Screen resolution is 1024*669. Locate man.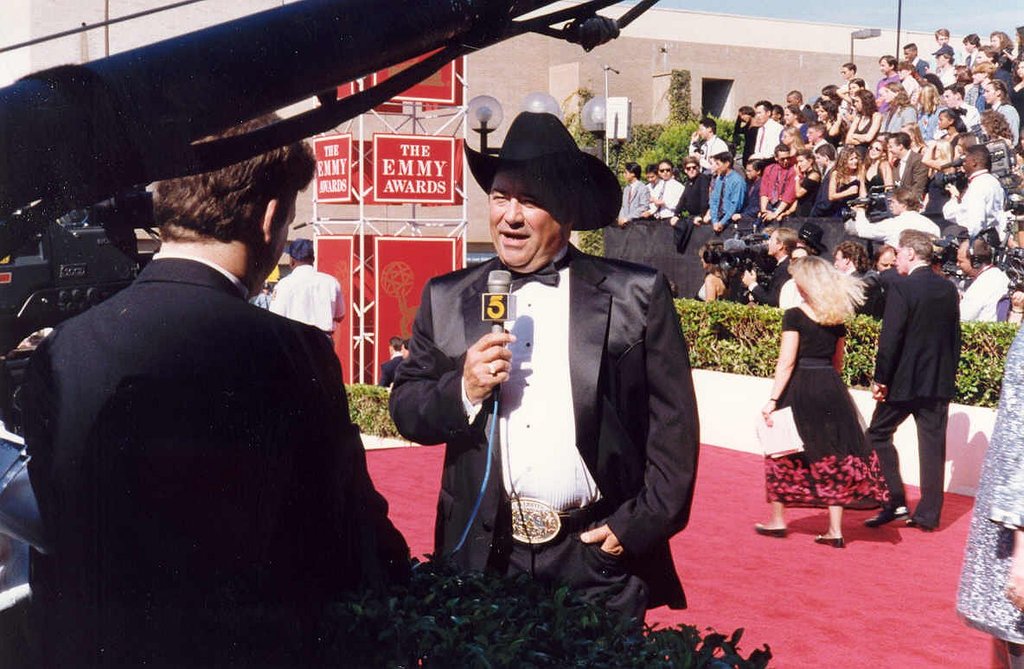
[x1=861, y1=226, x2=965, y2=532].
